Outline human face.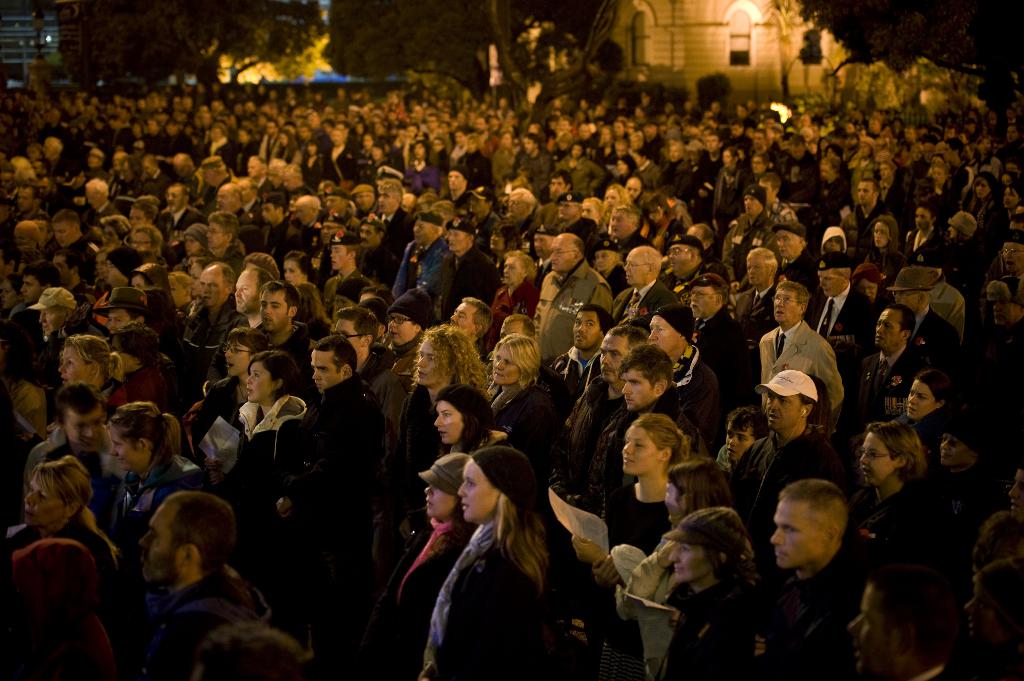
Outline: x1=248 y1=160 x2=263 y2=177.
